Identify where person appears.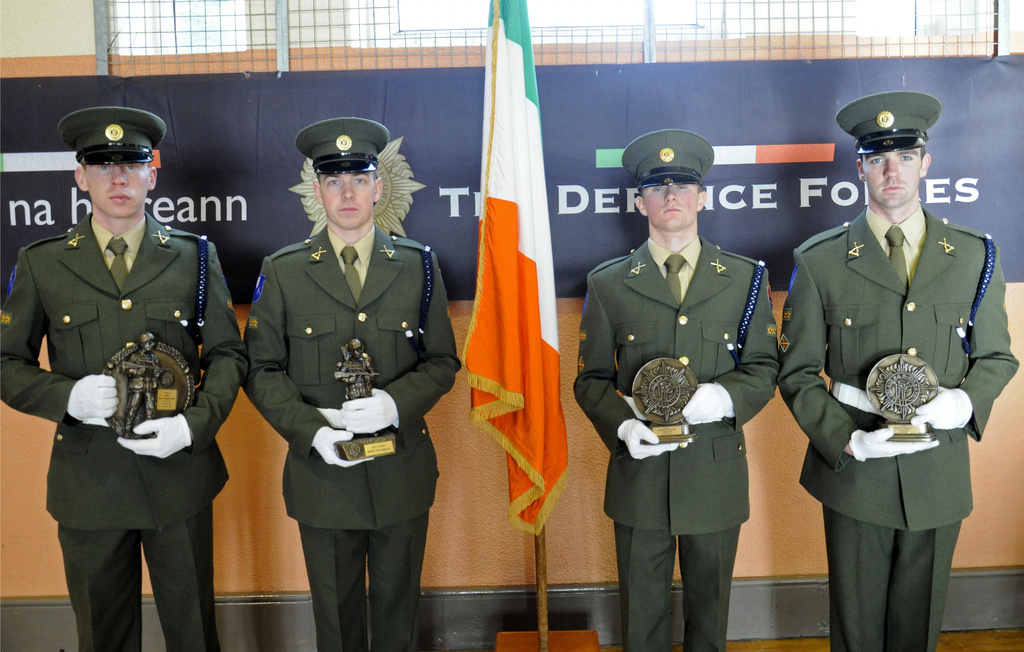
Appears at [left=764, top=87, right=1023, bottom=651].
